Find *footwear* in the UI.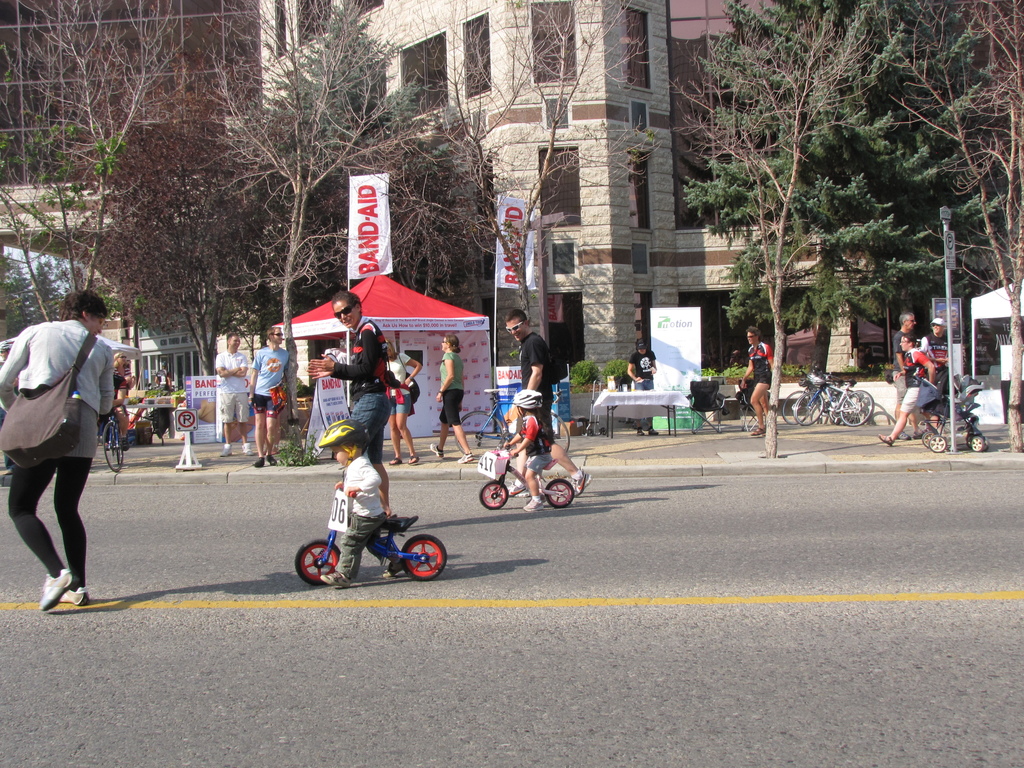
UI element at detection(526, 496, 547, 509).
